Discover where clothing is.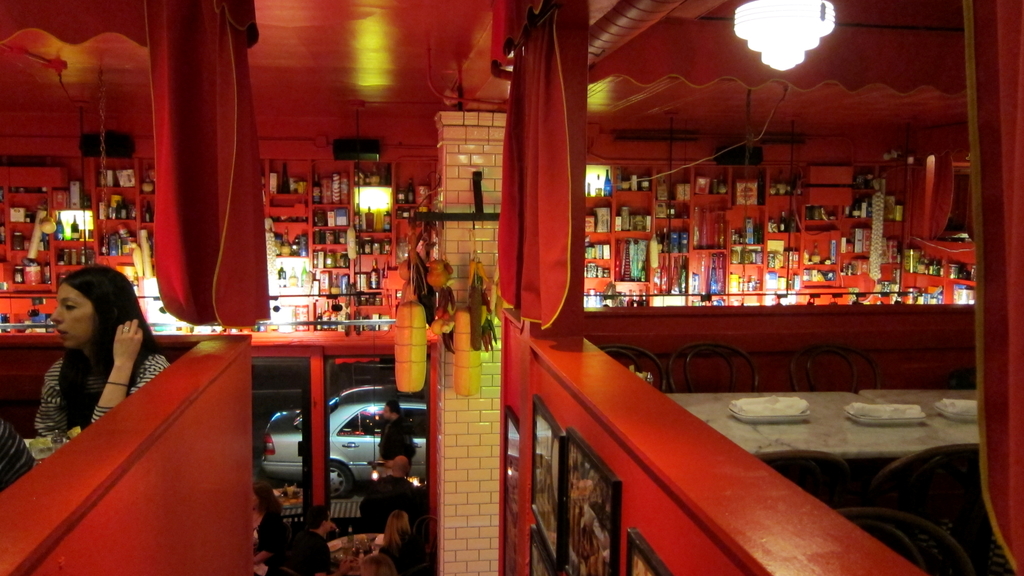
Discovered at <bbox>278, 523, 332, 575</bbox>.
